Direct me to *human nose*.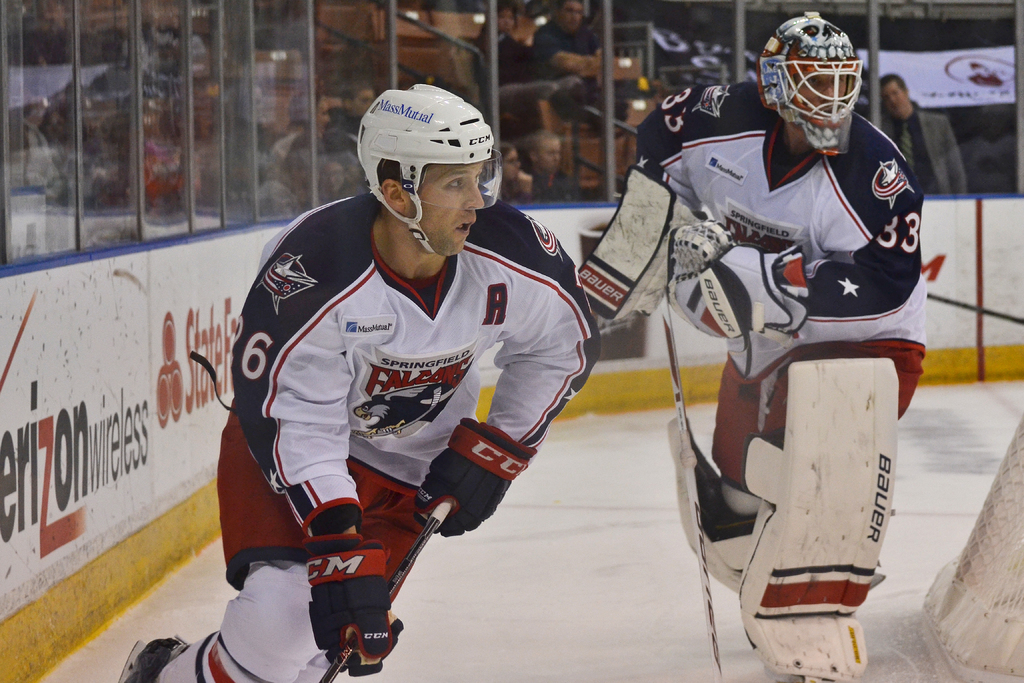
Direction: pyautogui.locateOnScreen(463, 176, 483, 212).
